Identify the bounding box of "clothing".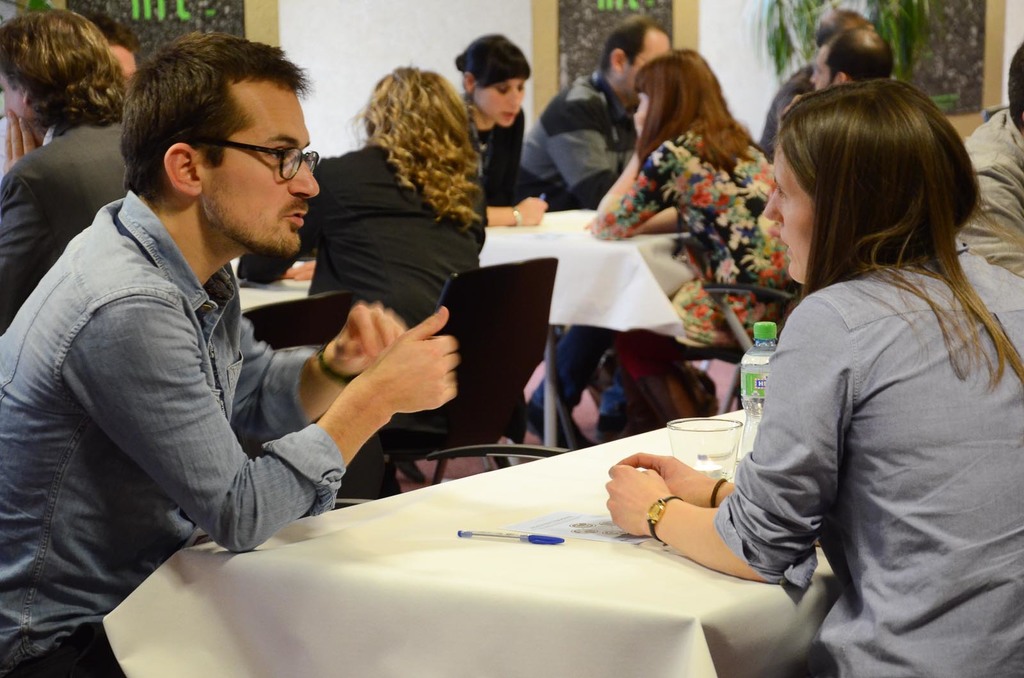
[left=520, top=61, right=638, bottom=214].
